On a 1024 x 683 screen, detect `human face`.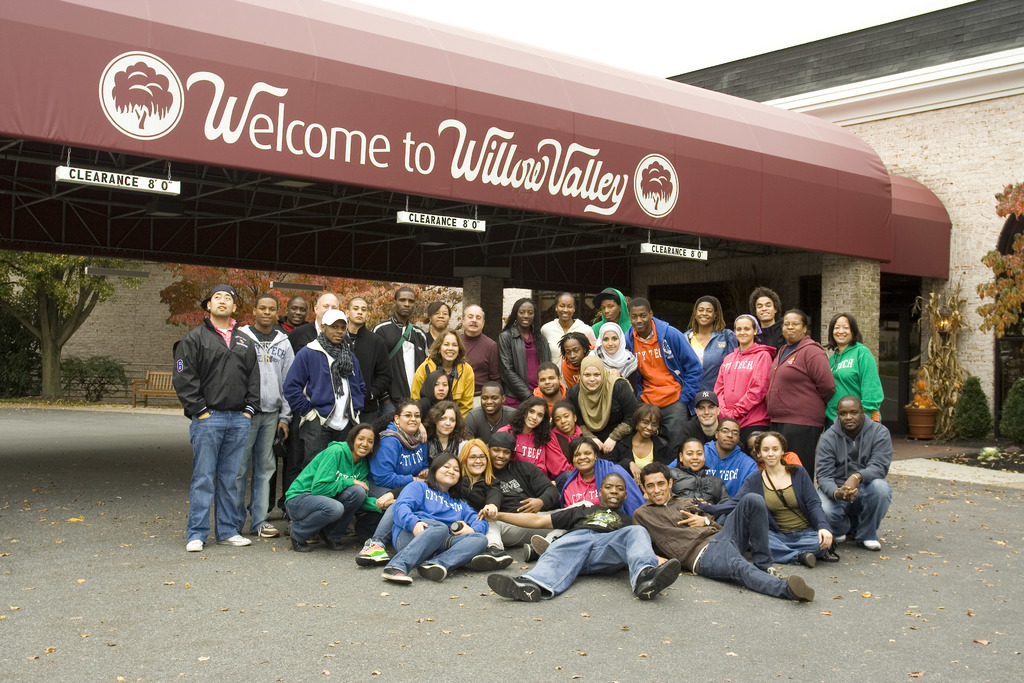
[left=636, top=415, right=658, bottom=440].
